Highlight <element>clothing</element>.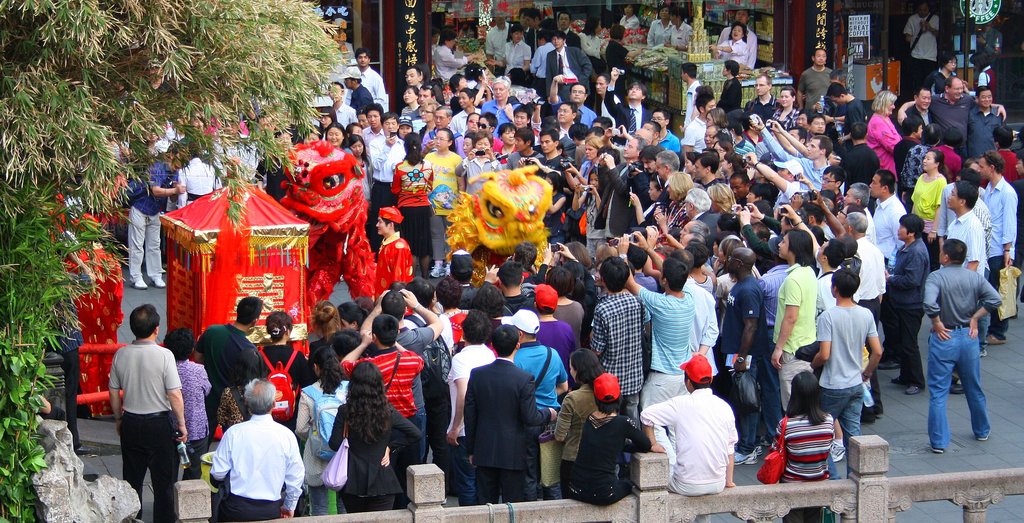
Highlighted region: <box>716,265,730,279</box>.
